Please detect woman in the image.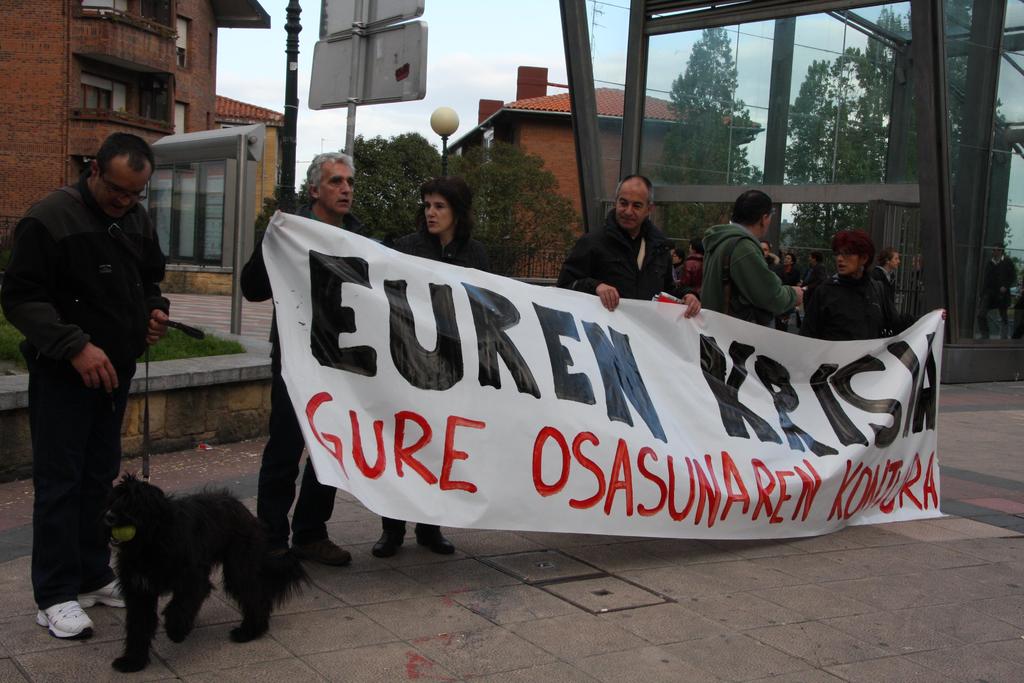
BBox(369, 170, 498, 550).
